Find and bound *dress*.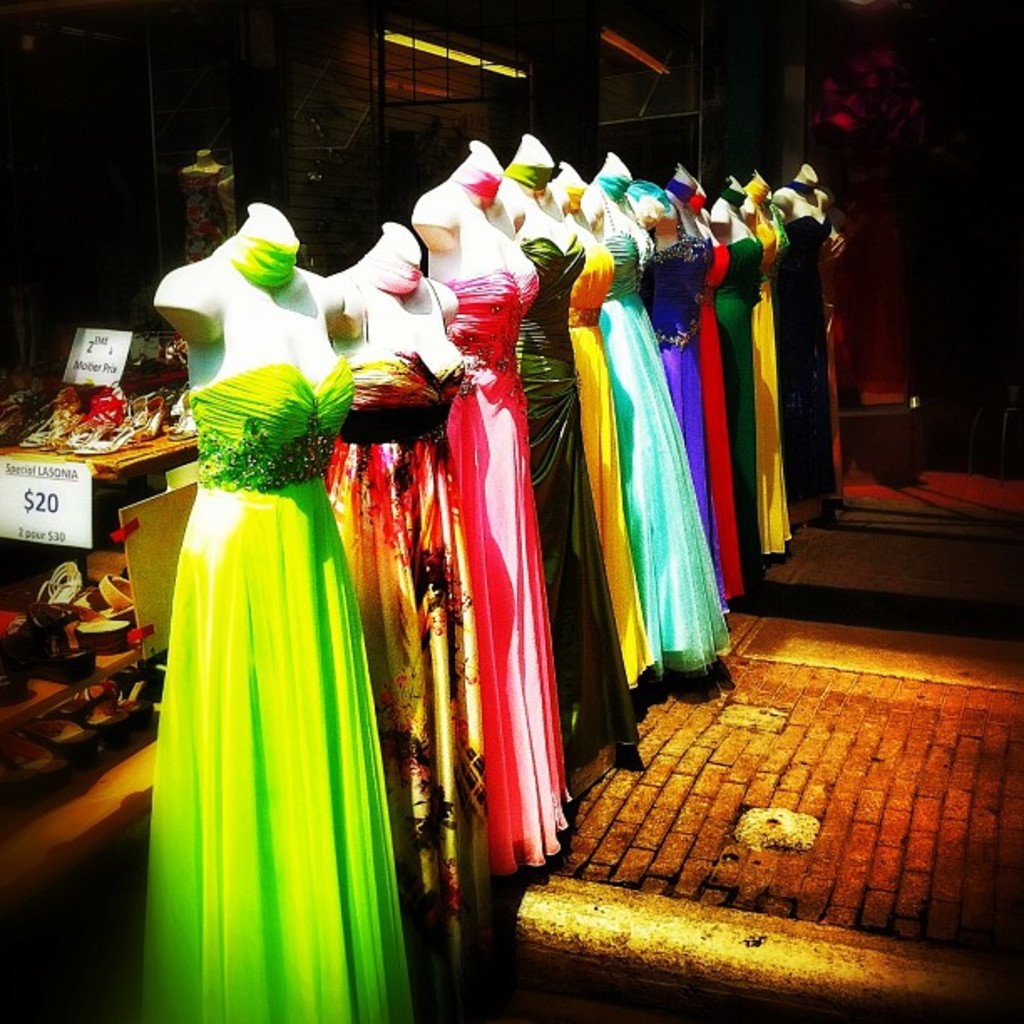
Bound: 134/233/407/1023.
